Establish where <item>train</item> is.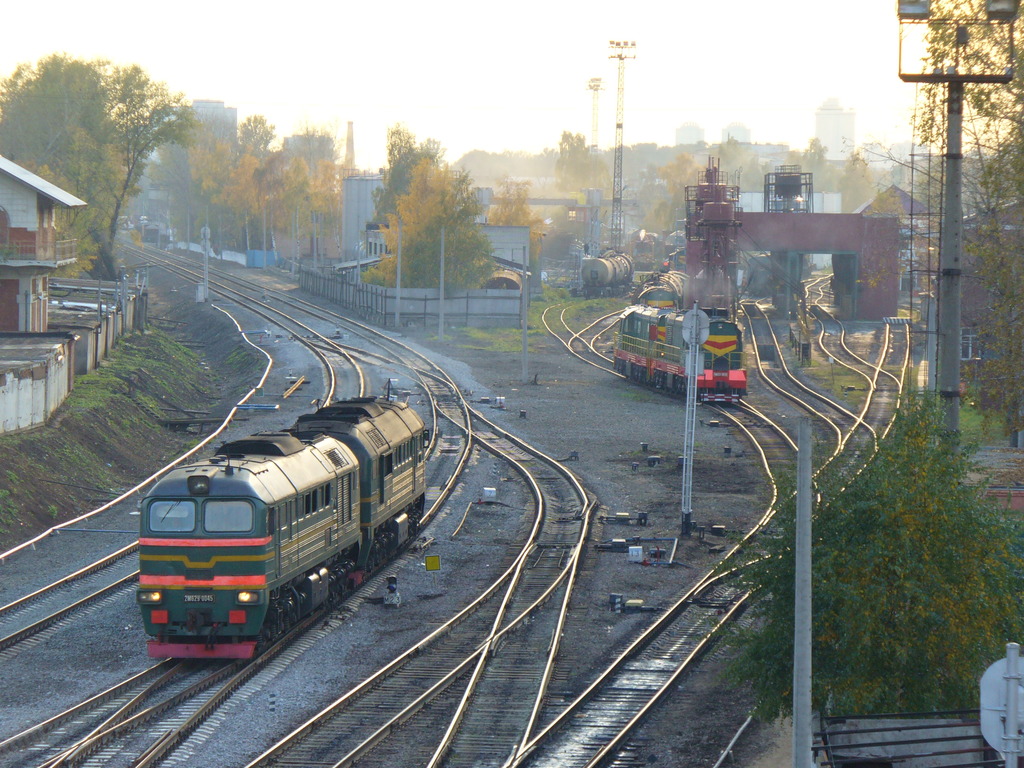
Established at BBox(611, 269, 753, 401).
